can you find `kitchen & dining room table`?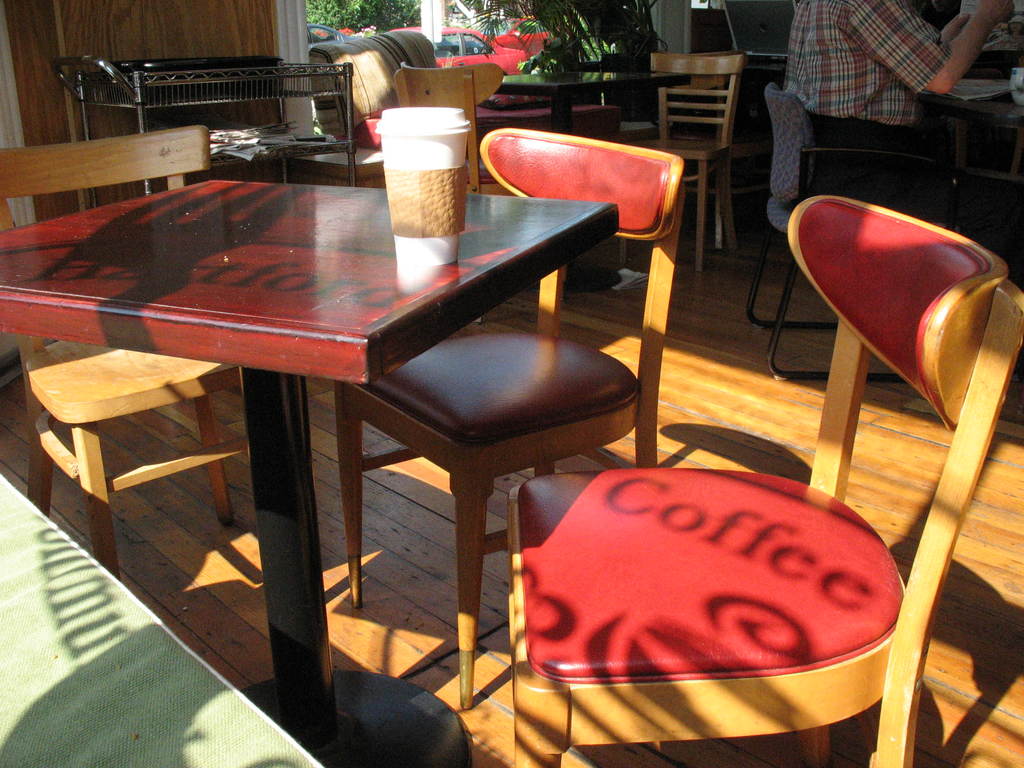
Yes, bounding box: (60, 118, 650, 691).
